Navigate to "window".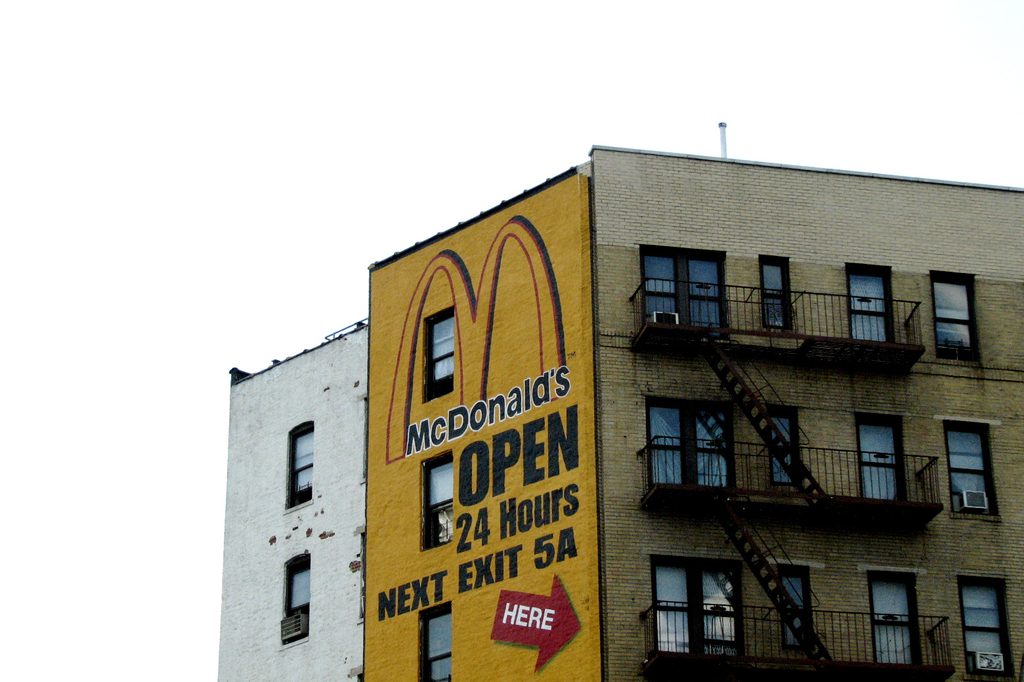
Navigation target: 417:601:458:681.
